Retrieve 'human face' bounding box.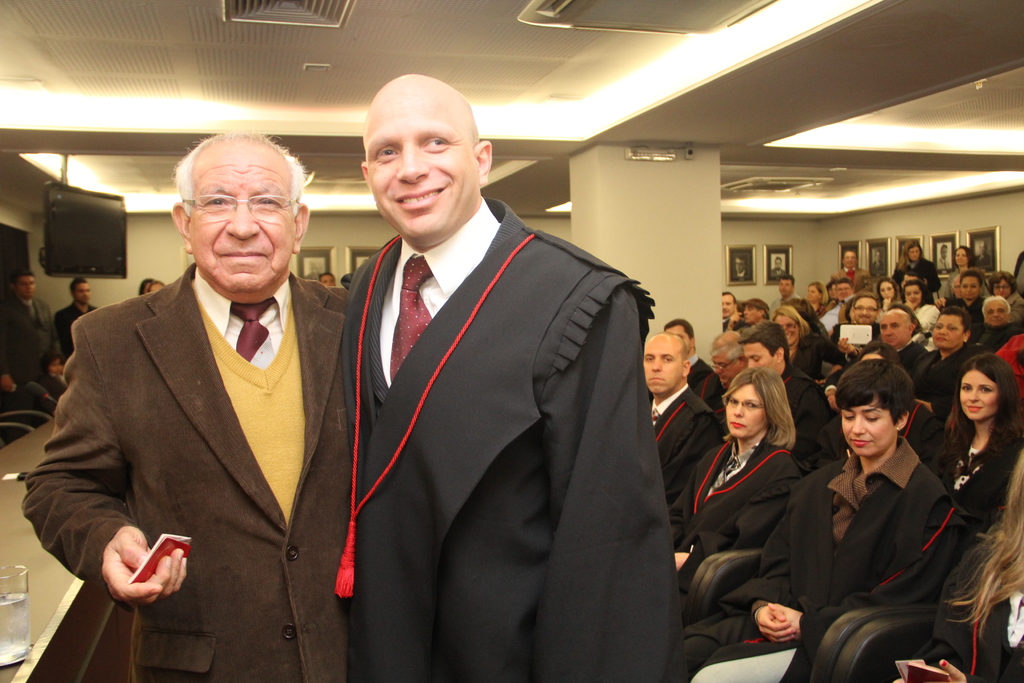
Bounding box: bbox(881, 316, 911, 347).
